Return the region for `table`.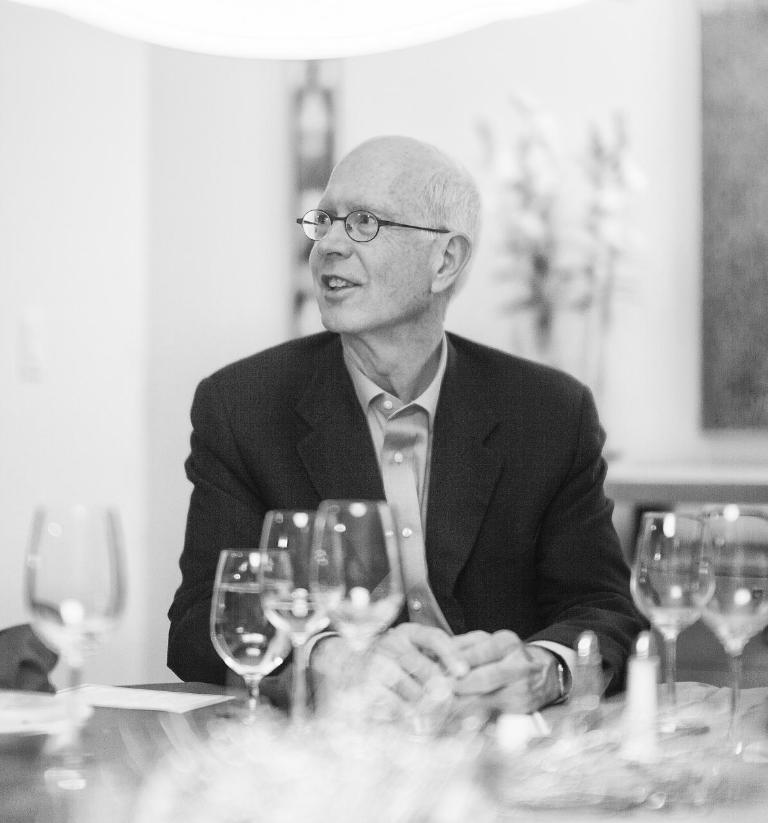
BBox(0, 673, 767, 822).
